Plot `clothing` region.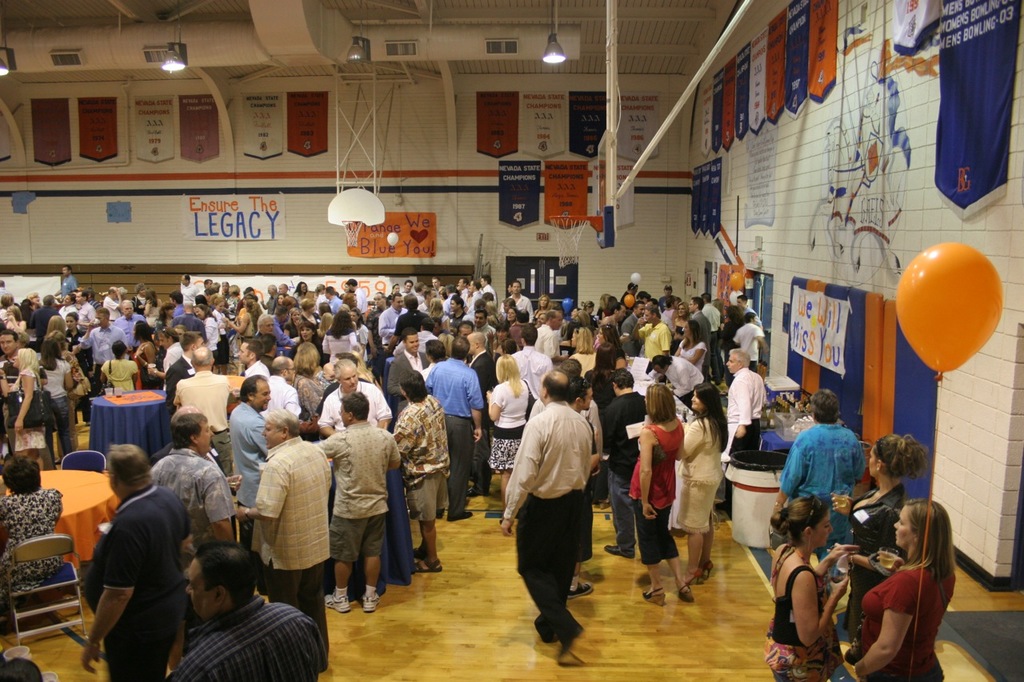
Plotted at region(160, 450, 234, 561).
